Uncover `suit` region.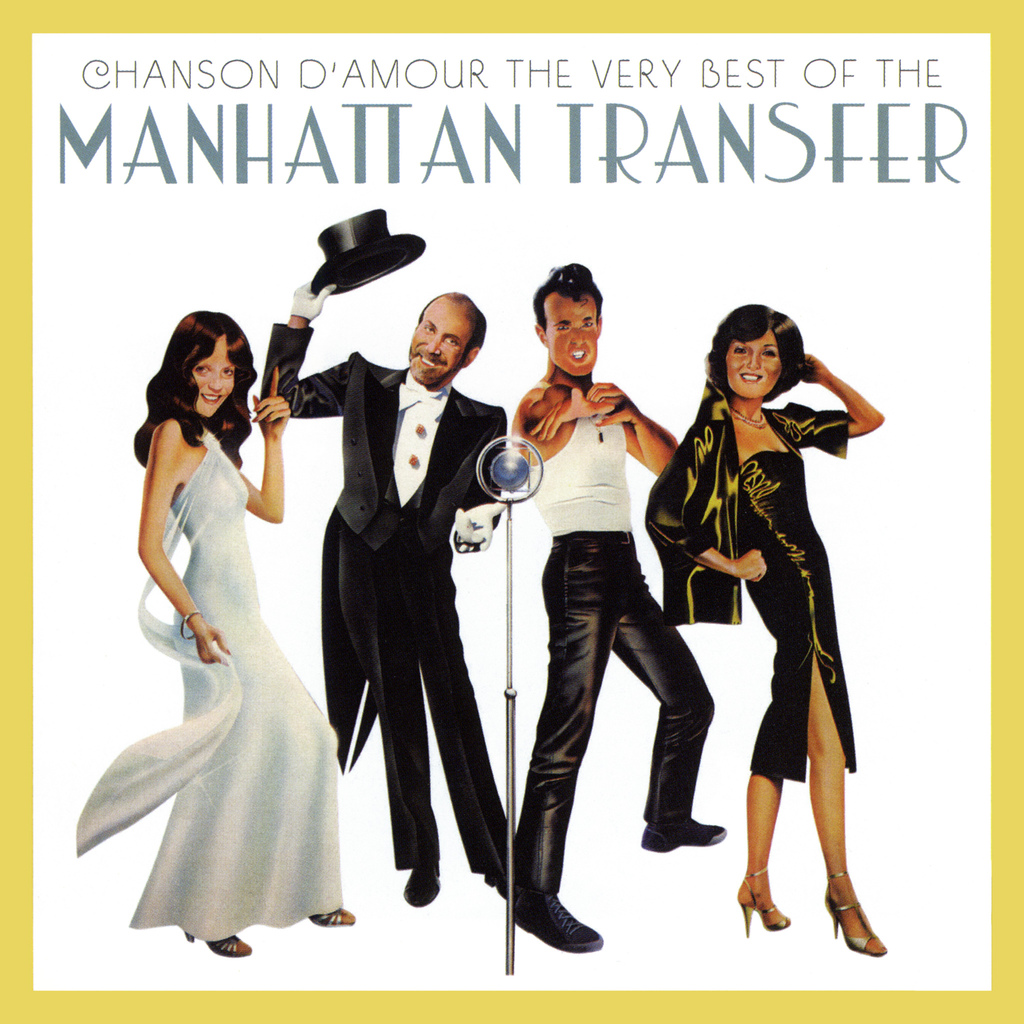
Uncovered: detection(258, 321, 514, 870).
